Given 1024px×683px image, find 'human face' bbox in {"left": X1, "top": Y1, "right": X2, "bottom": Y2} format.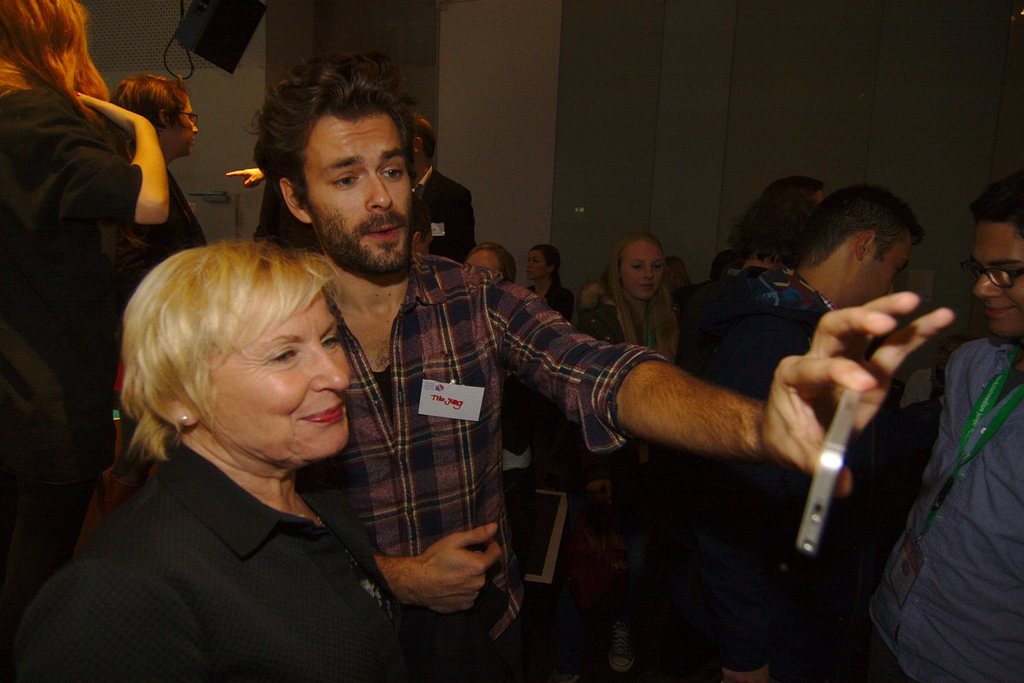
{"left": 207, "top": 283, "right": 355, "bottom": 464}.
